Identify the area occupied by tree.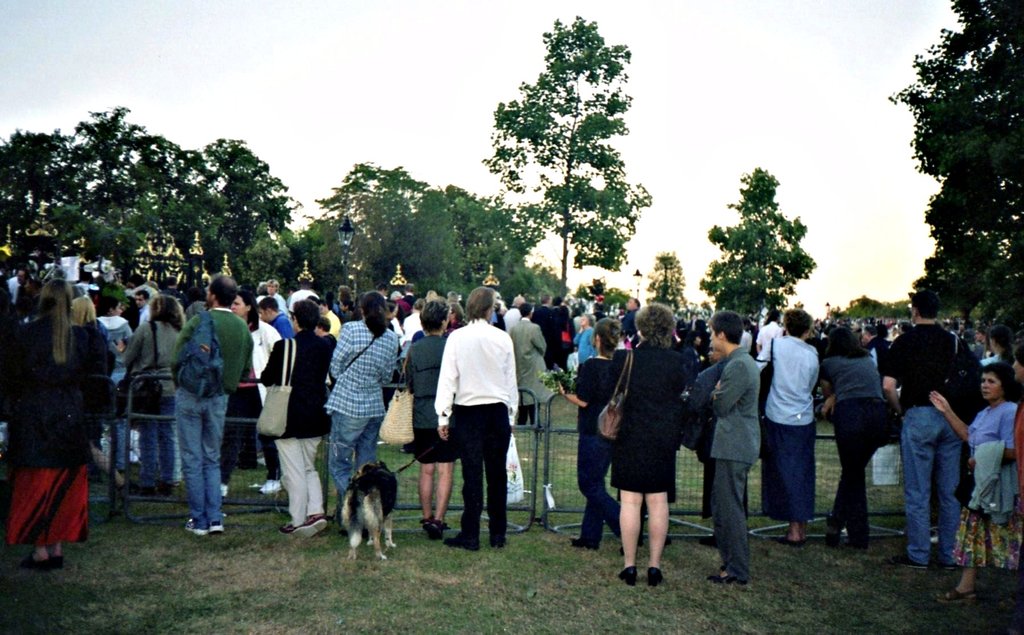
Area: {"x1": 891, "y1": 0, "x2": 1023, "y2": 316}.
